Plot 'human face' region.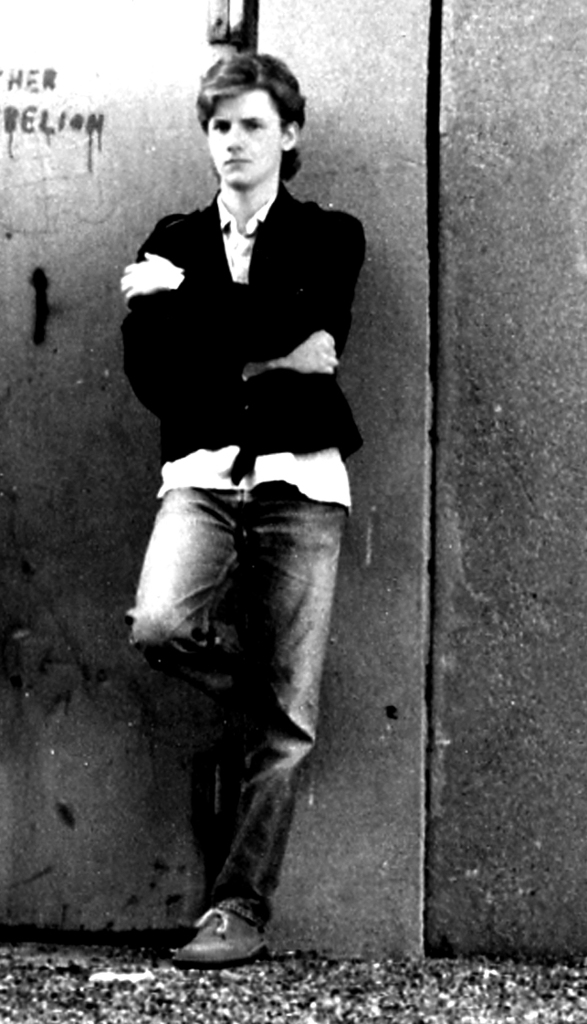
Plotted at locate(206, 90, 280, 187).
